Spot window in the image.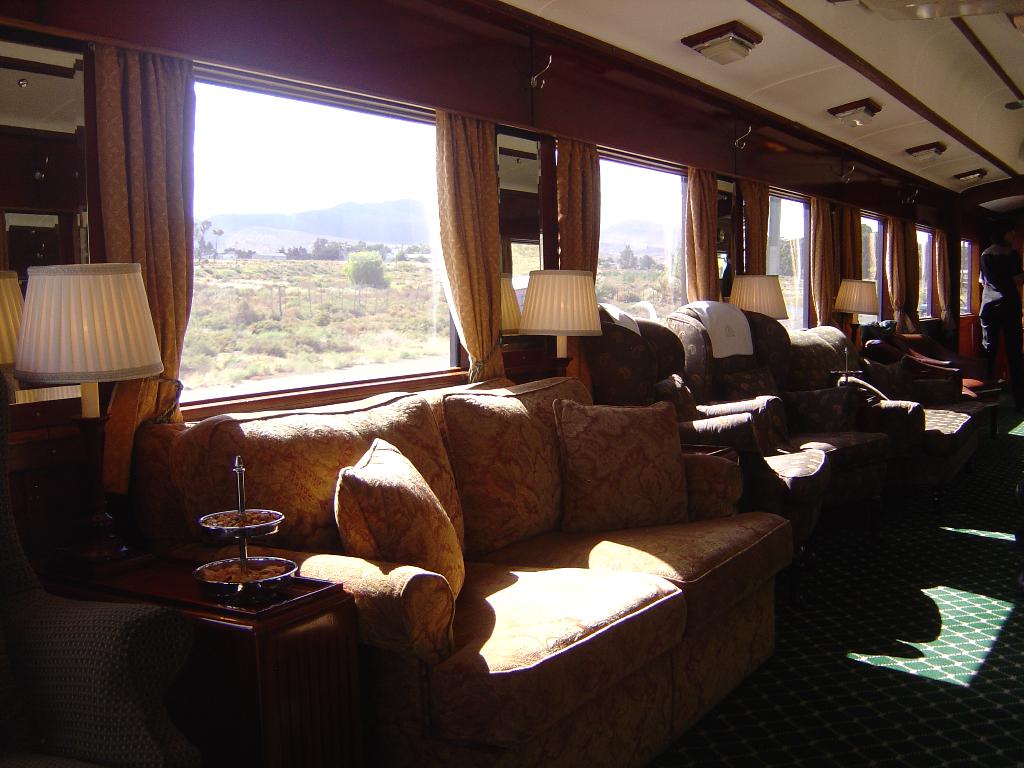
window found at left=145, top=51, right=520, bottom=439.
